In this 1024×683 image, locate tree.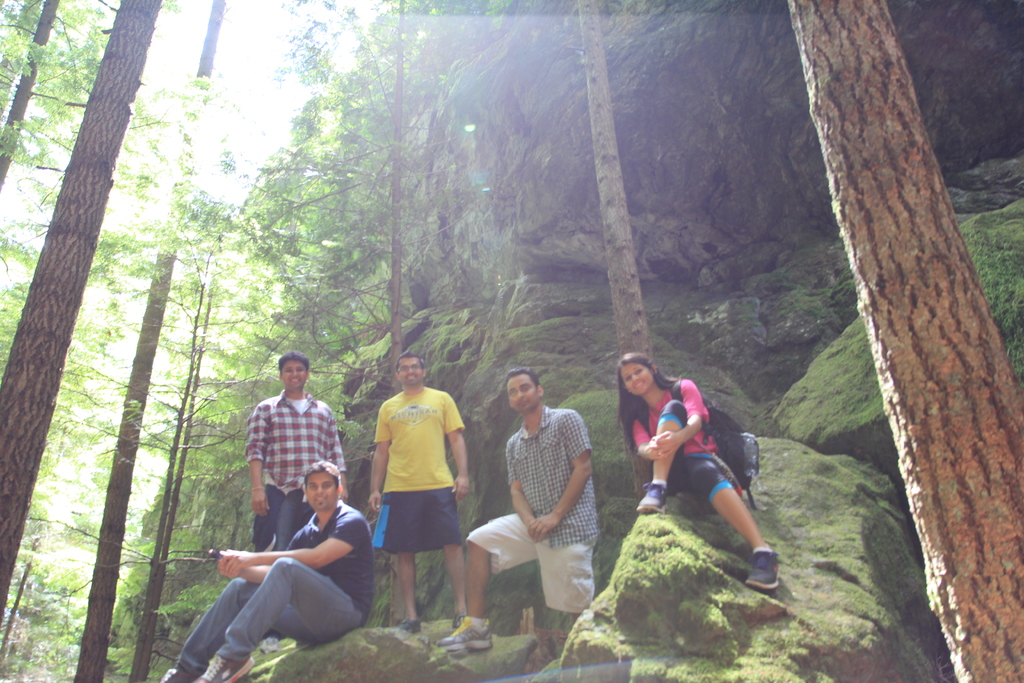
Bounding box: [left=0, top=272, right=111, bottom=493].
